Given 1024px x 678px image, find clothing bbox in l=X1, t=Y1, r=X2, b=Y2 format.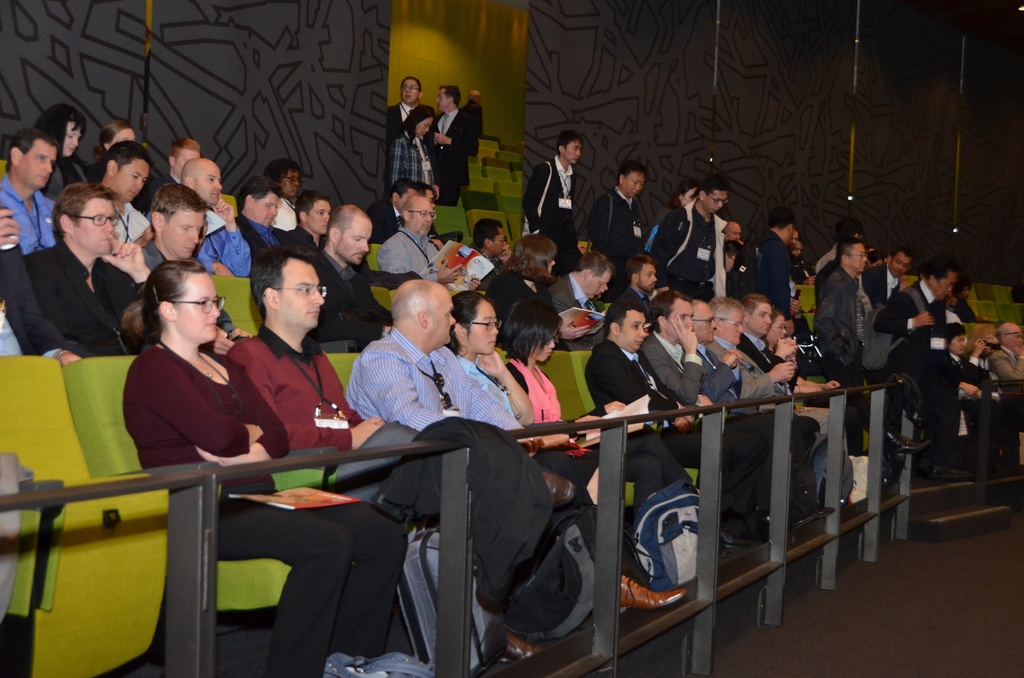
l=588, t=342, r=655, b=408.
